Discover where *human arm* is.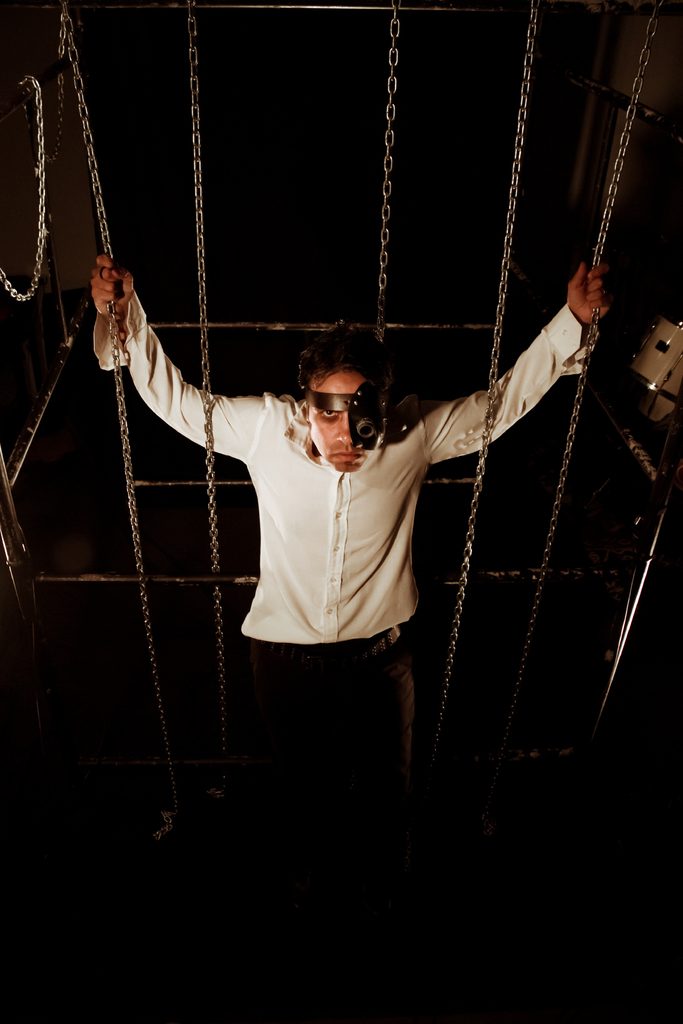
Discovered at pyautogui.locateOnScreen(95, 285, 272, 475).
